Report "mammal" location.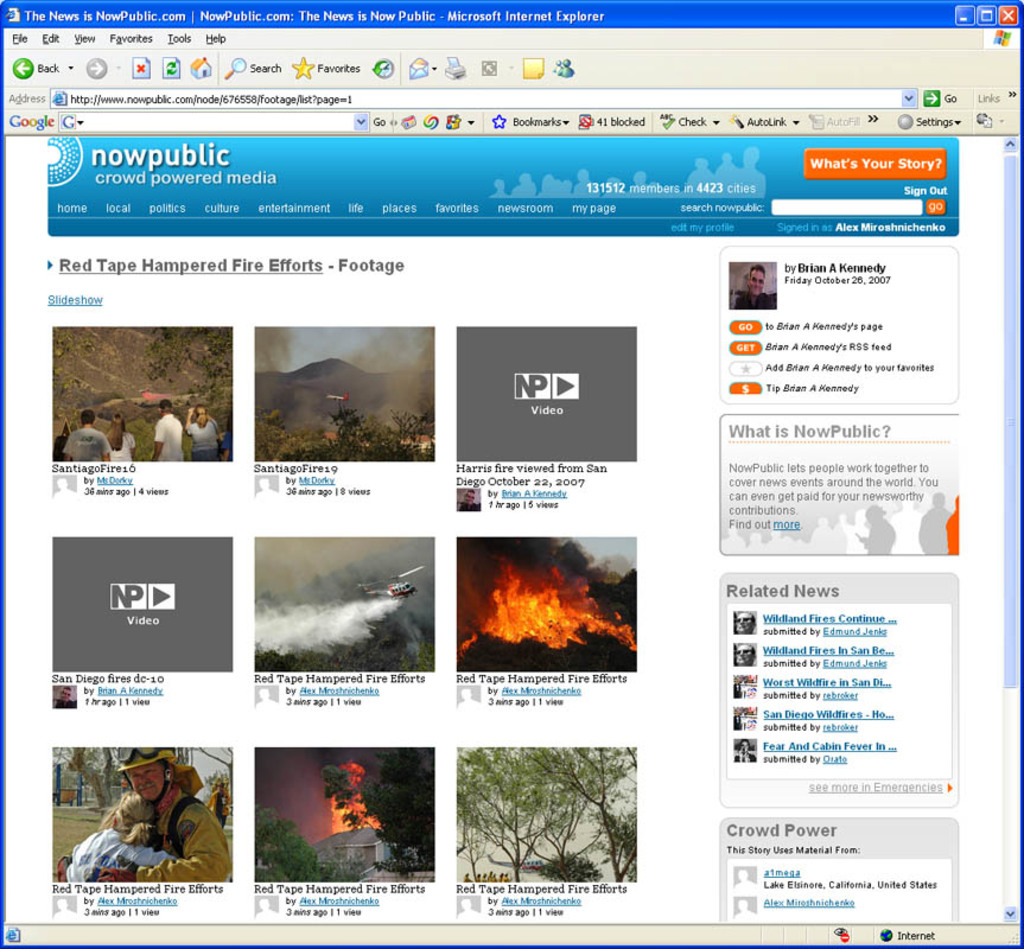
Report: BBox(459, 488, 482, 510).
